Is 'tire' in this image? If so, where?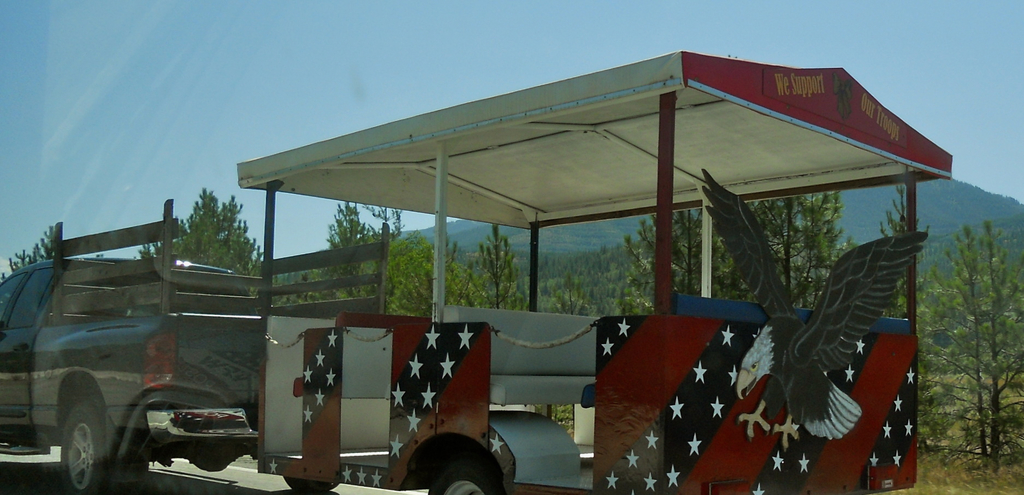
Yes, at 280, 476, 342, 494.
